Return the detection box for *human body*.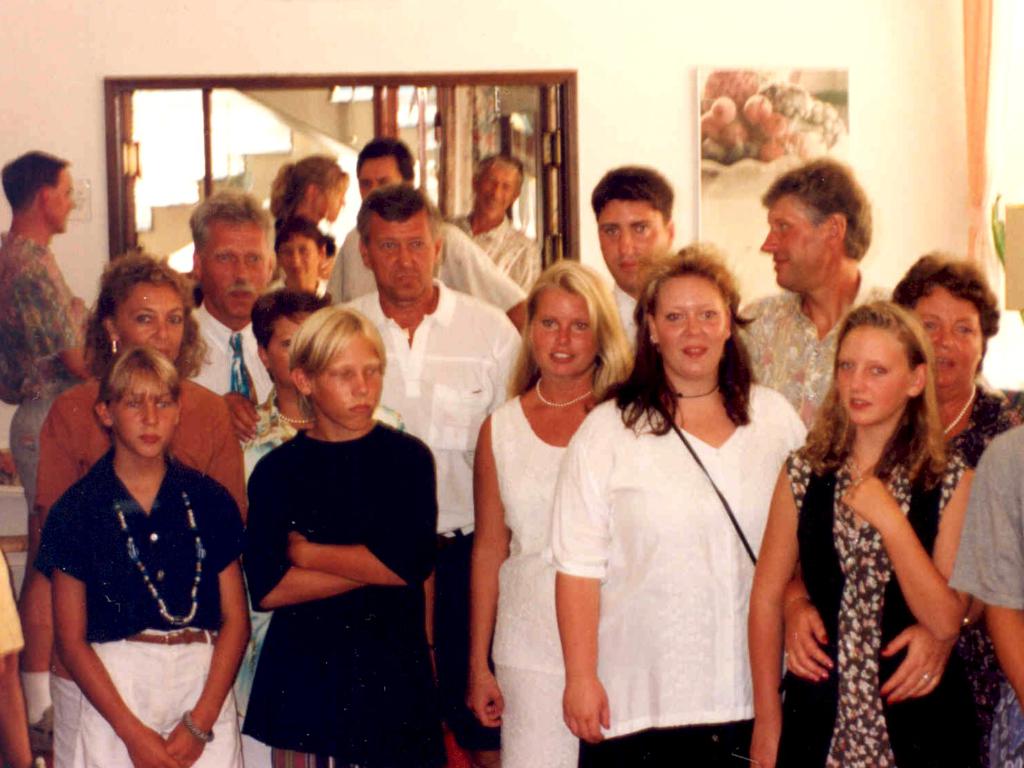
(452,211,539,291).
